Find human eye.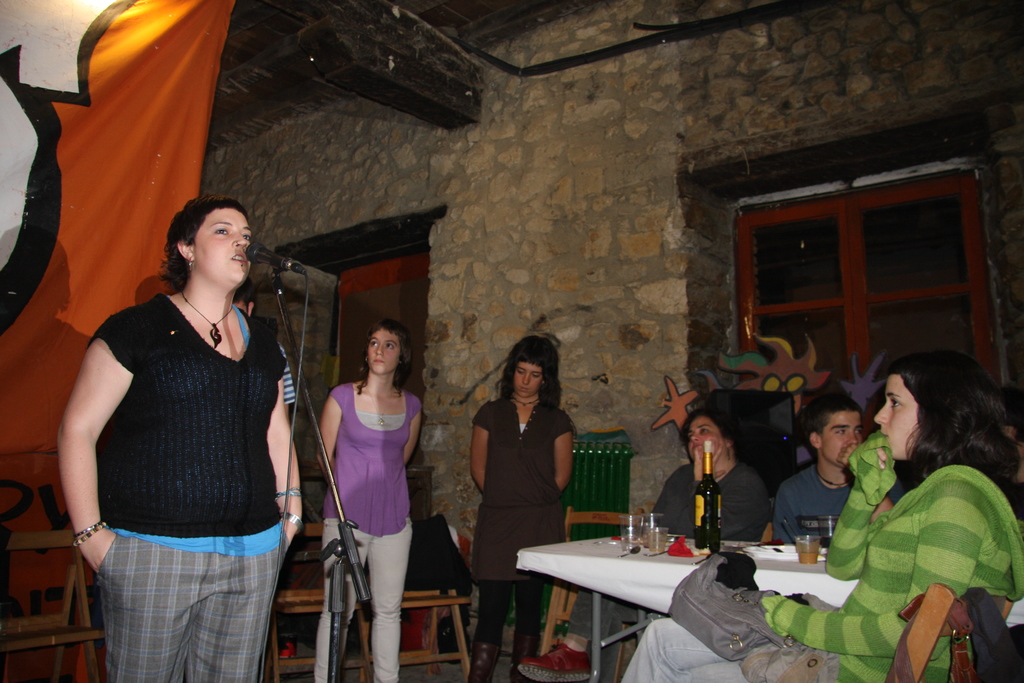
(891, 397, 903, 410).
